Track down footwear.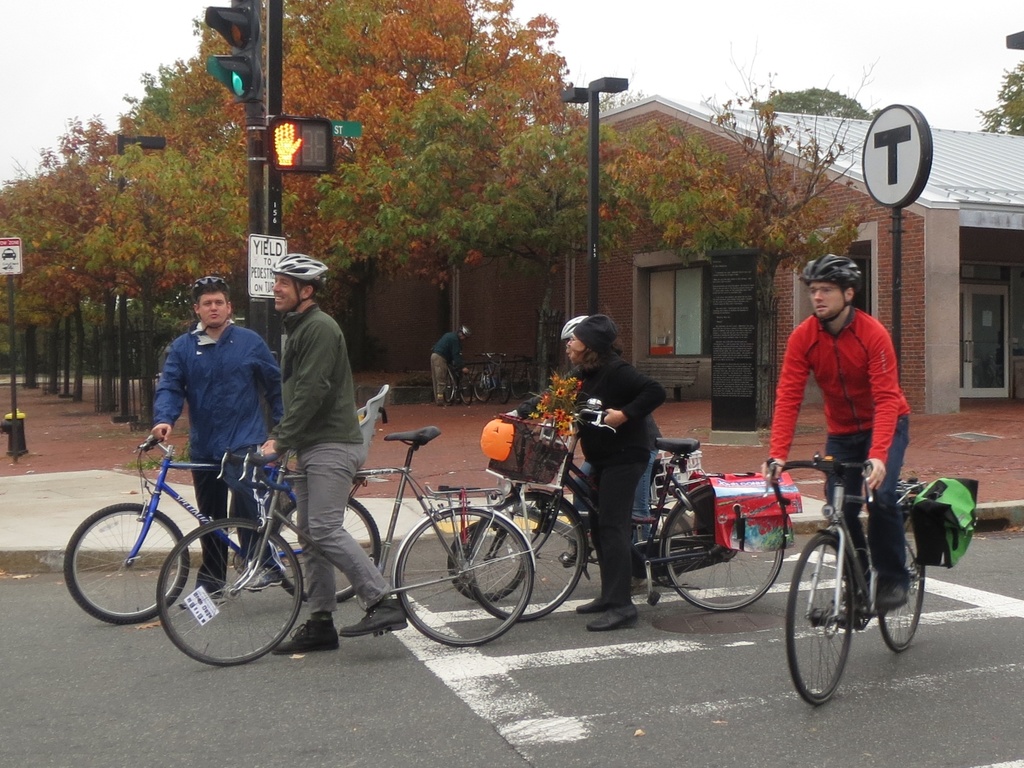
Tracked to <box>342,598,408,635</box>.
